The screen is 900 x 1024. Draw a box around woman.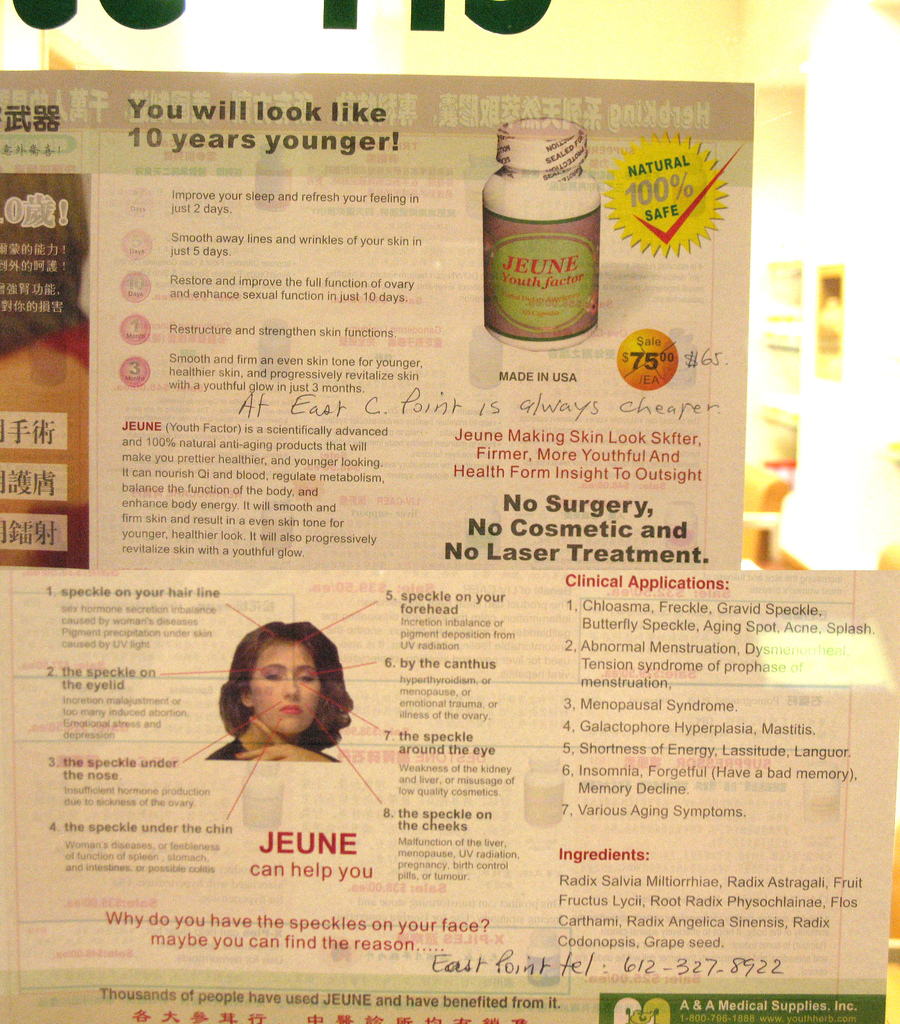
(x1=188, y1=607, x2=354, y2=772).
